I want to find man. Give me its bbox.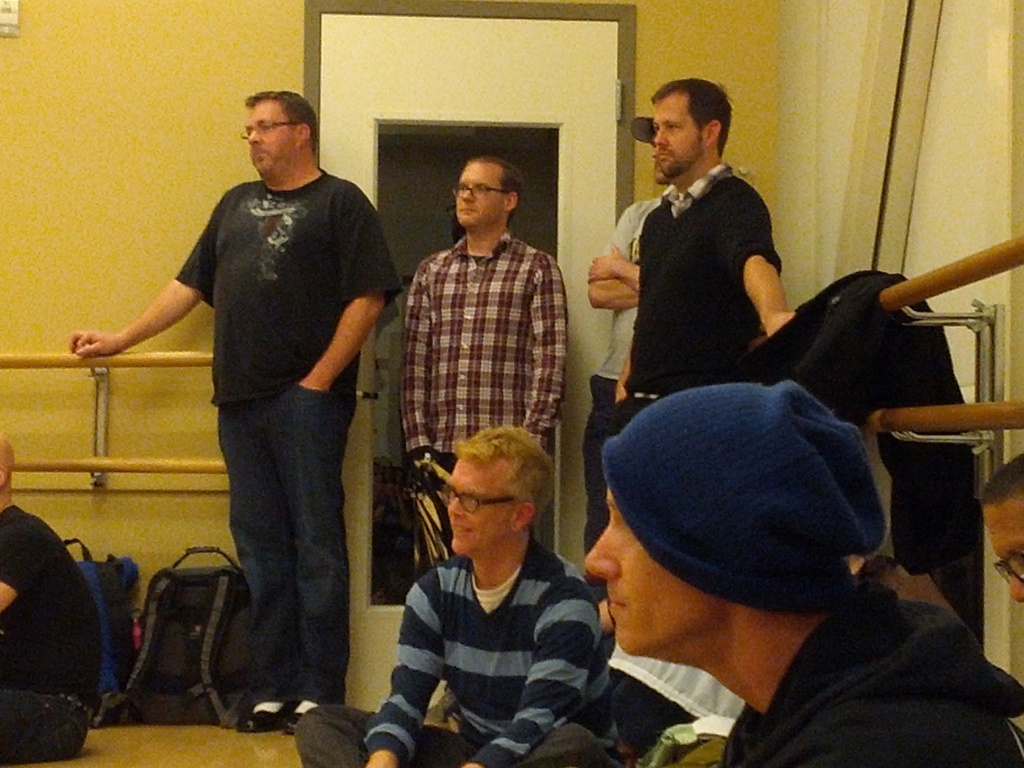
detection(83, 83, 403, 740).
